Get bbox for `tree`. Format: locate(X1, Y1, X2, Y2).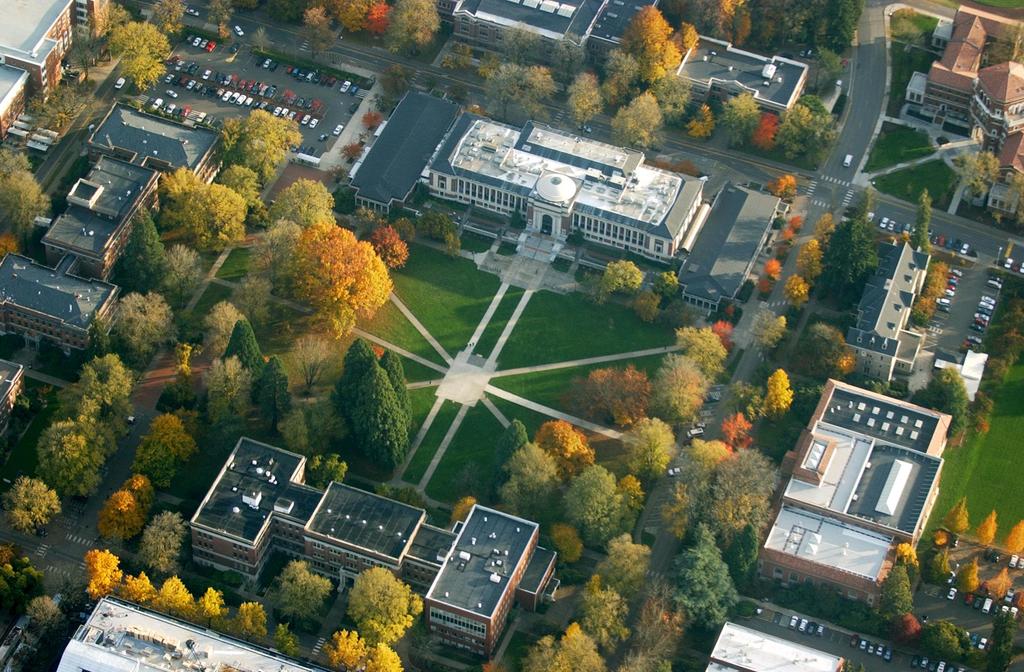
locate(668, 159, 698, 179).
